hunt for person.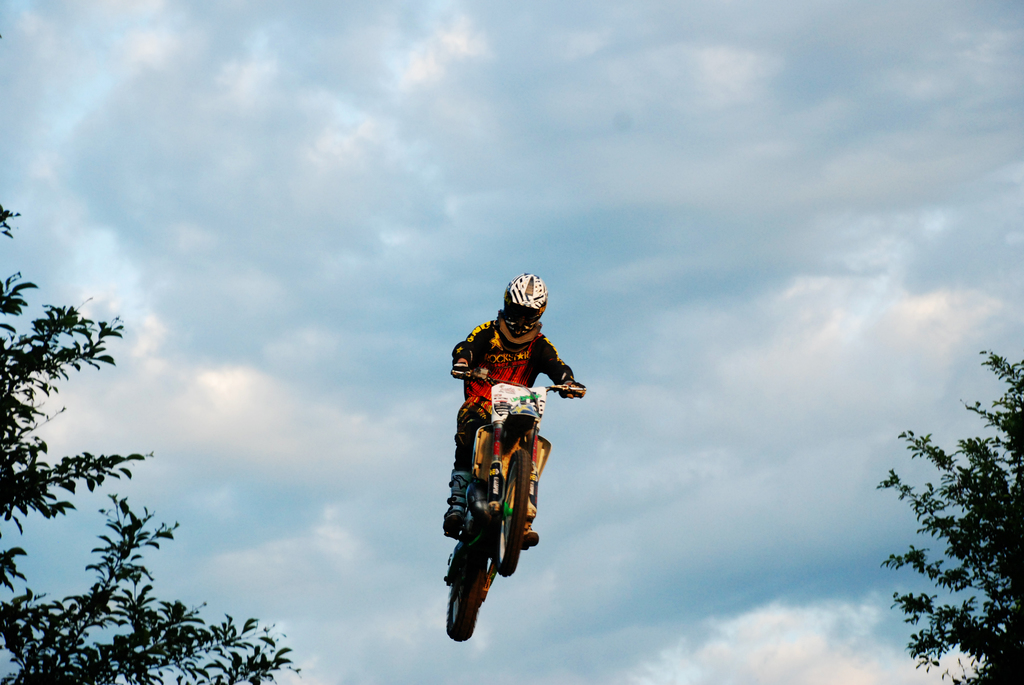
Hunted down at bbox=[431, 303, 556, 651].
